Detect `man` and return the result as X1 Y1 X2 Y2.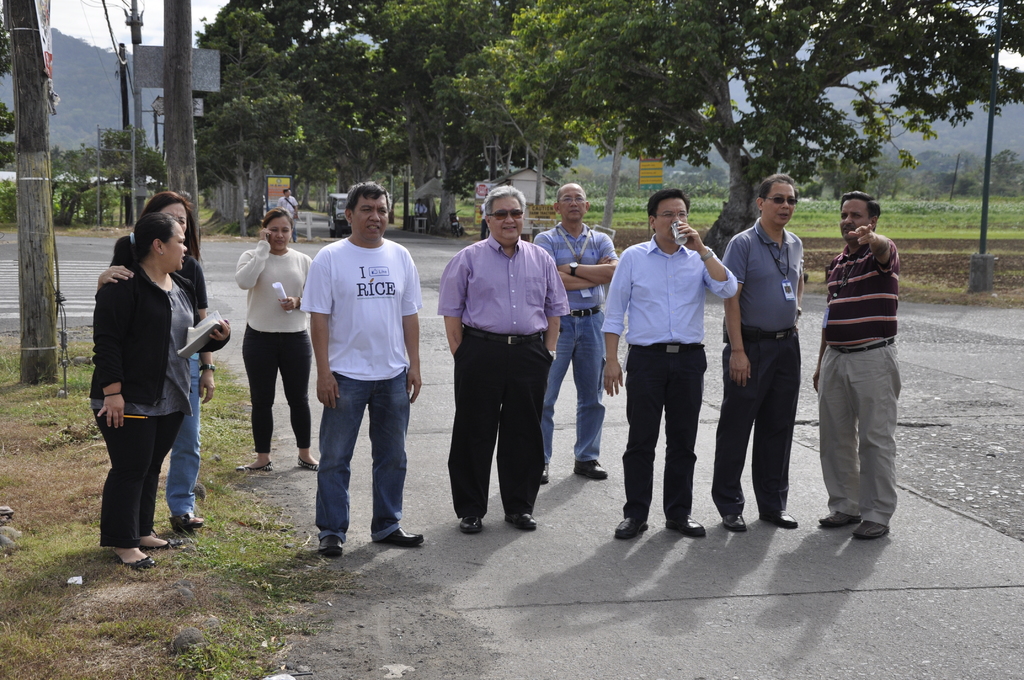
530 181 620 485.
